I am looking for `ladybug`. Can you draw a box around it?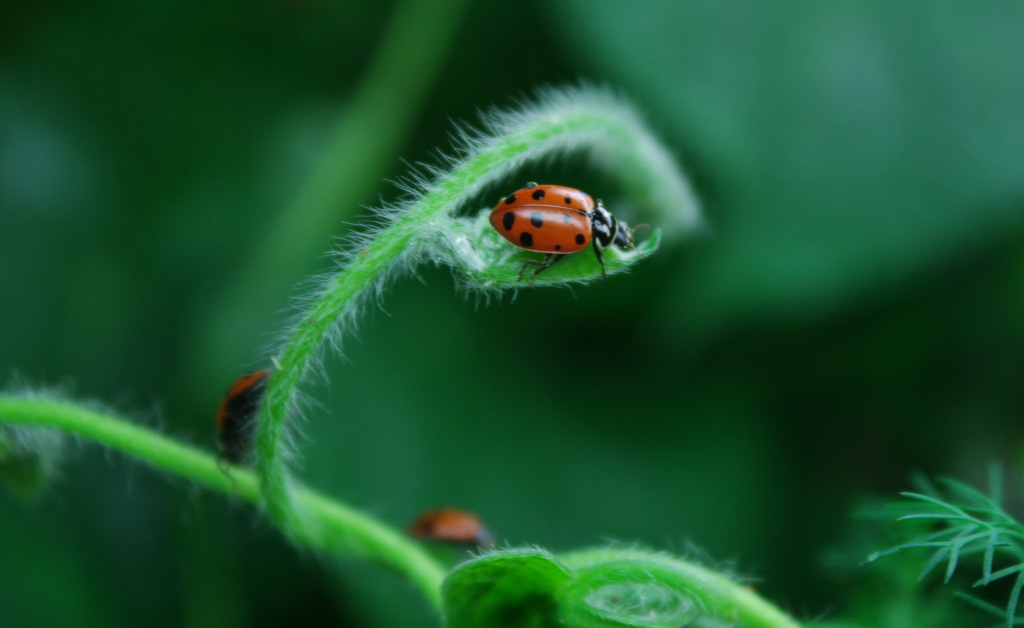
Sure, the bounding box is {"x1": 486, "y1": 184, "x2": 637, "y2": 282}.
